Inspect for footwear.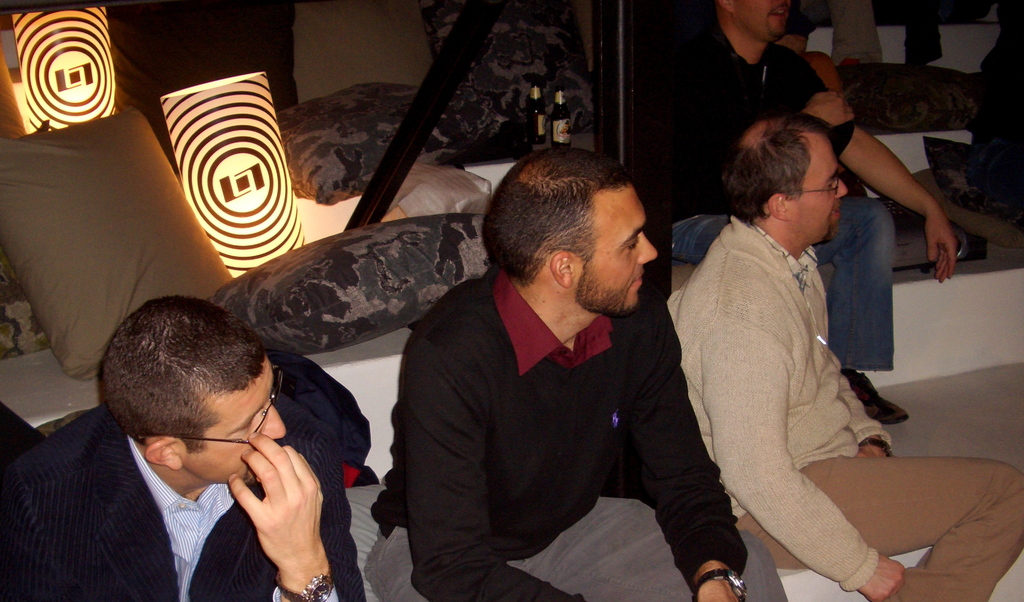
Inspection: detection(842, 371, 908, 426).
